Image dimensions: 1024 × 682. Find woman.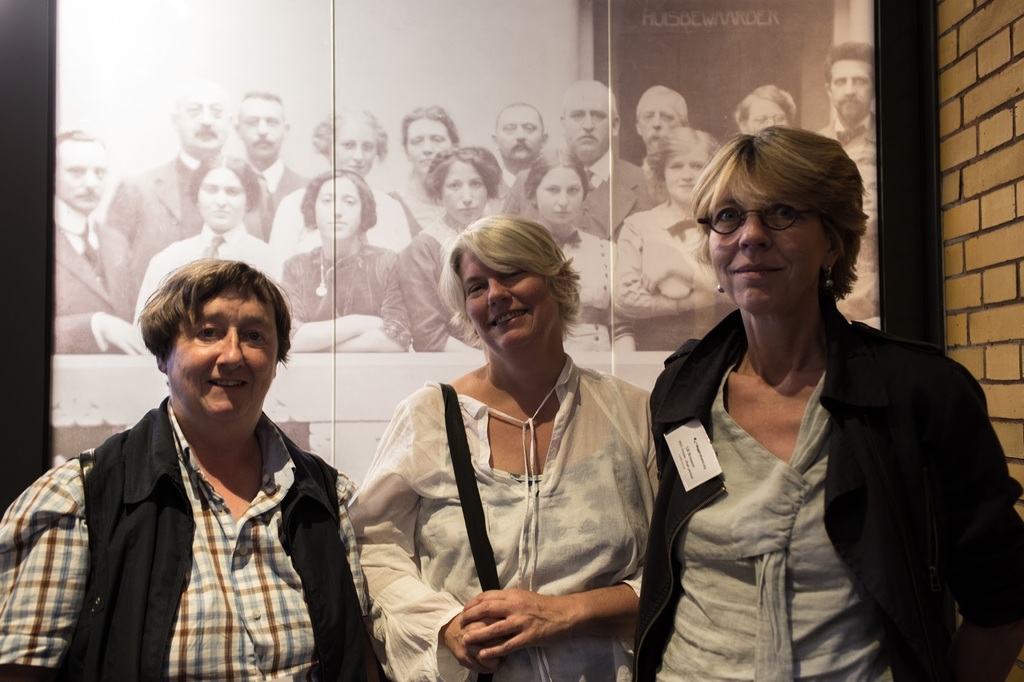
[399, 107, 463, 238].
